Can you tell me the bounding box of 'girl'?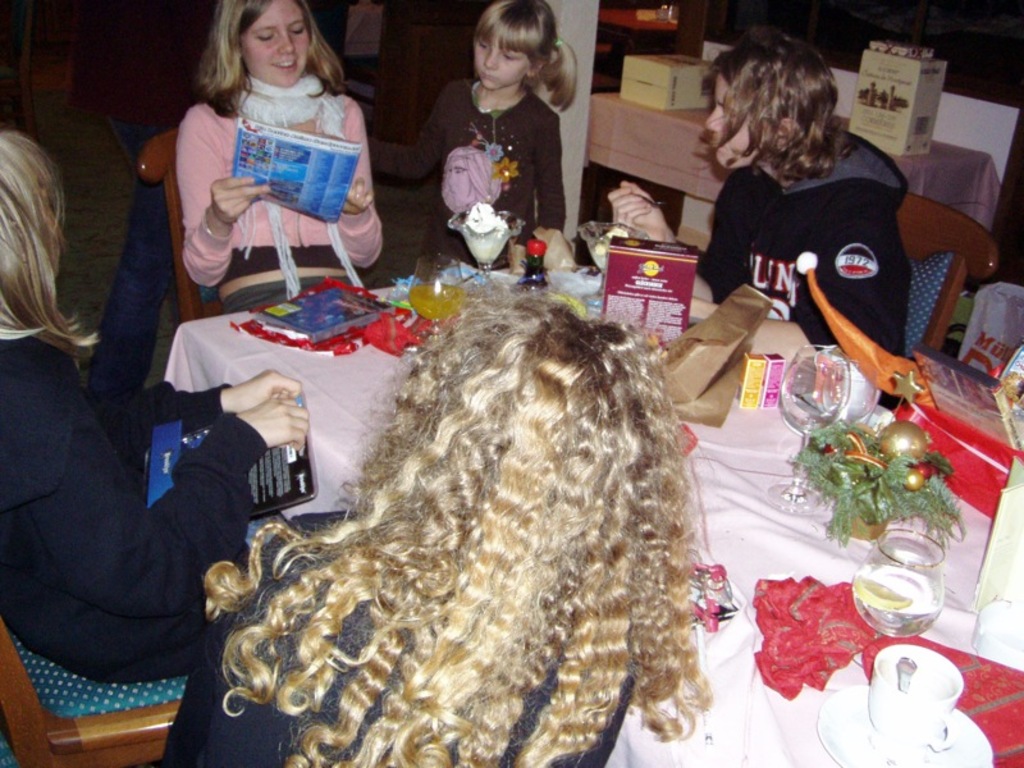
crop(603, 37, 908, 352).
